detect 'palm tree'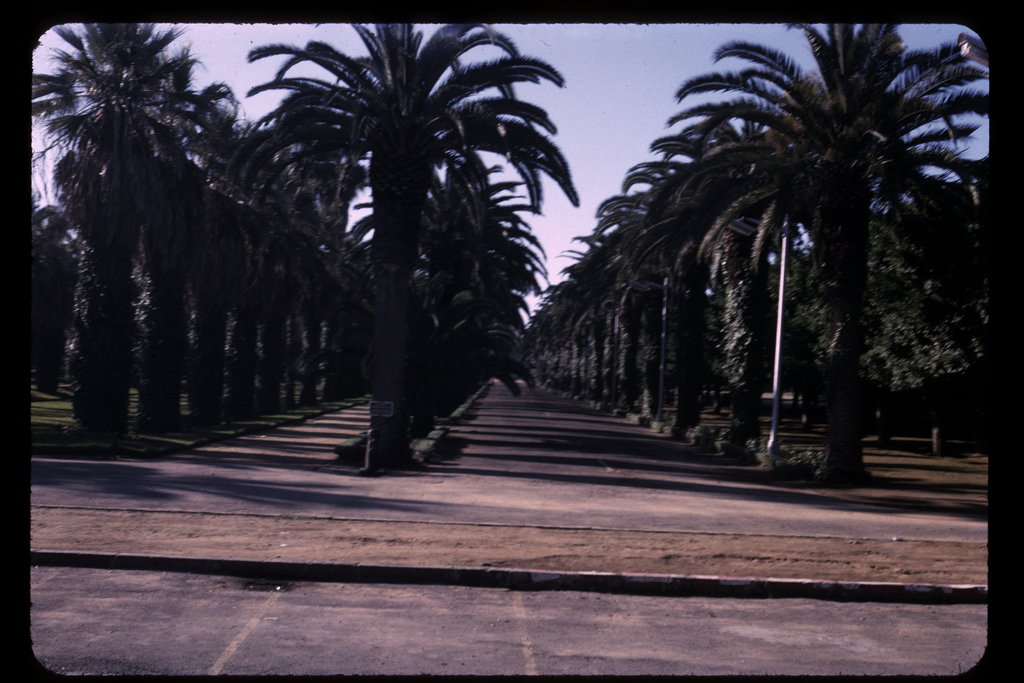
180:79:247:420
